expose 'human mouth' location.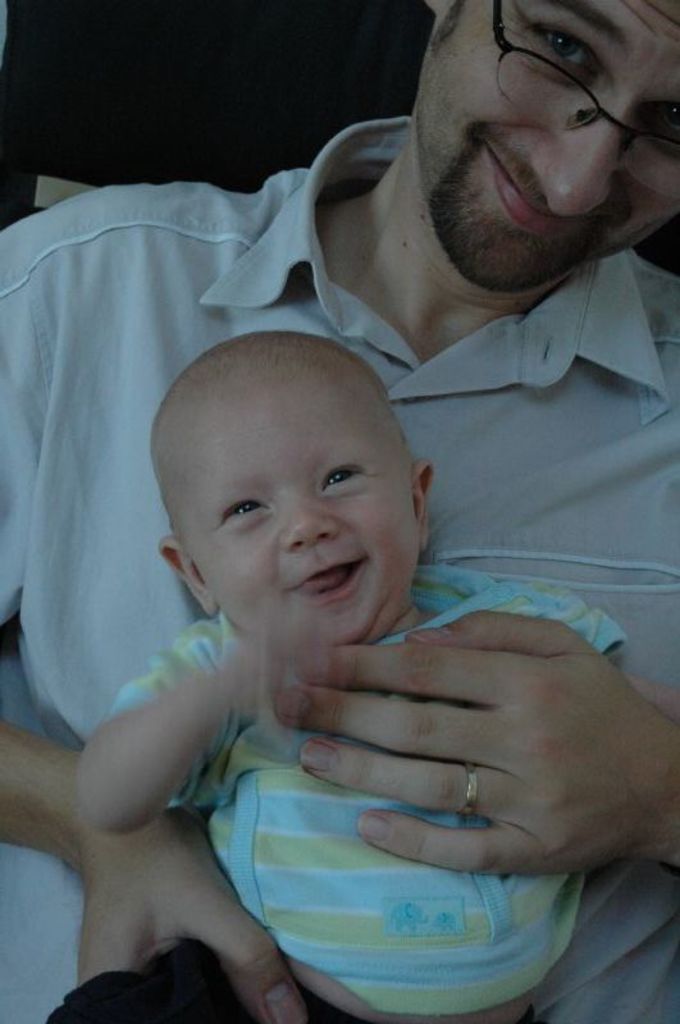
Exposed at [left=277, top=556, right=357, bottom=612].
